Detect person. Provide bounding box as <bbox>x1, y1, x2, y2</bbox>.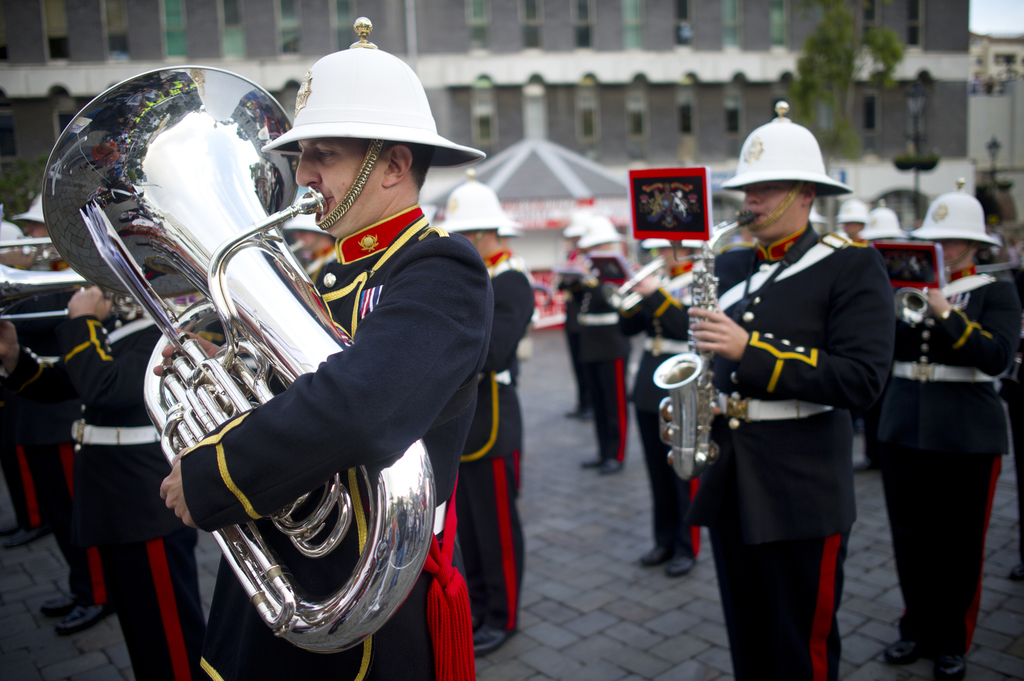
<bbox>0, 293, 102, 618</bbox>.
